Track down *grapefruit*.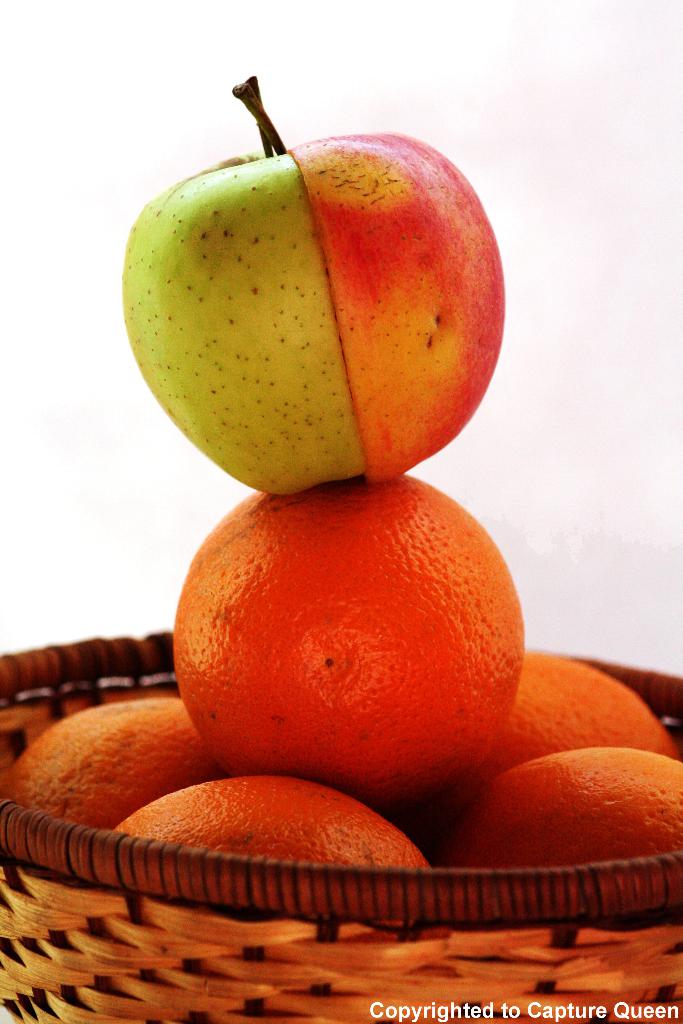
Tracked to box(445, 650, 682, 813).
